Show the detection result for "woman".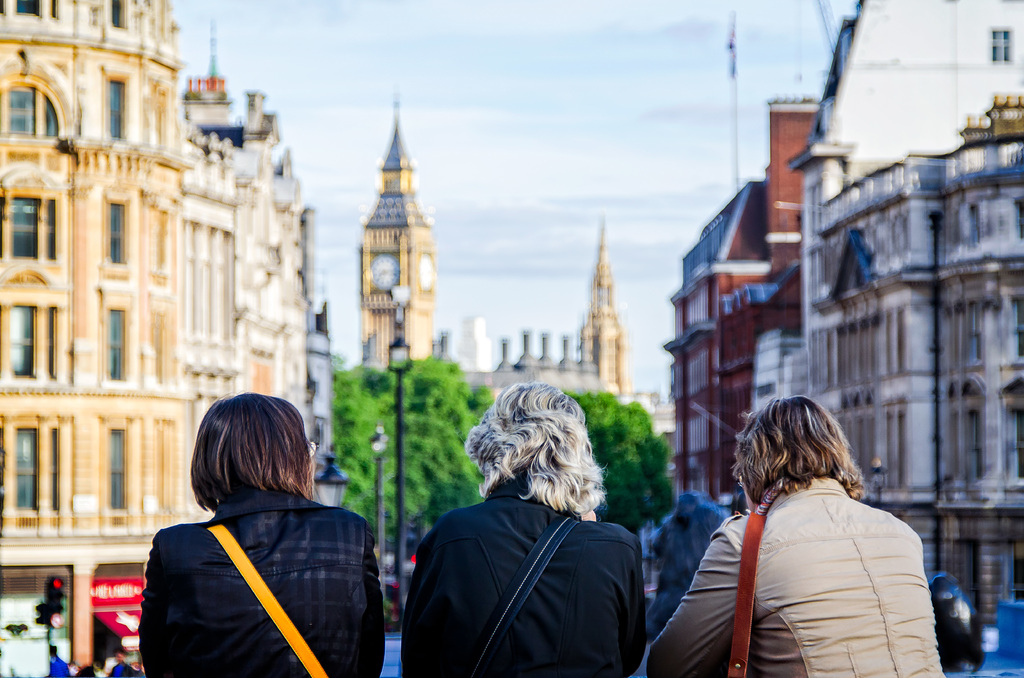
[x1=138, y1=394, x2=387, y2=677].
